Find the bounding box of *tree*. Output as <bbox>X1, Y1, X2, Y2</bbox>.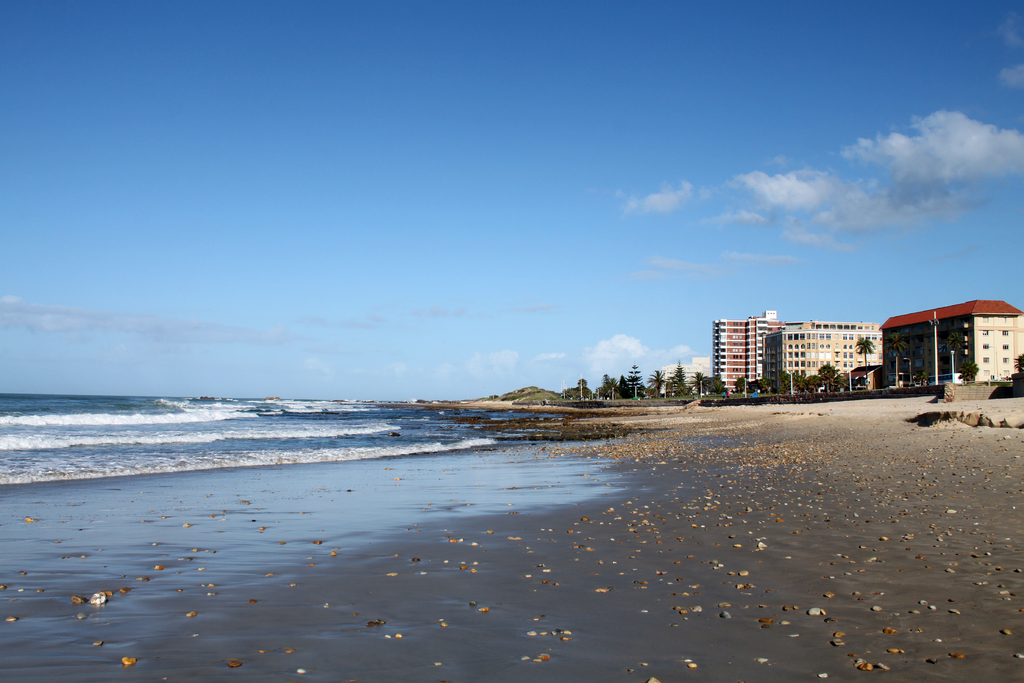
<bbox>956, 358, 978, 385</bbox>.
